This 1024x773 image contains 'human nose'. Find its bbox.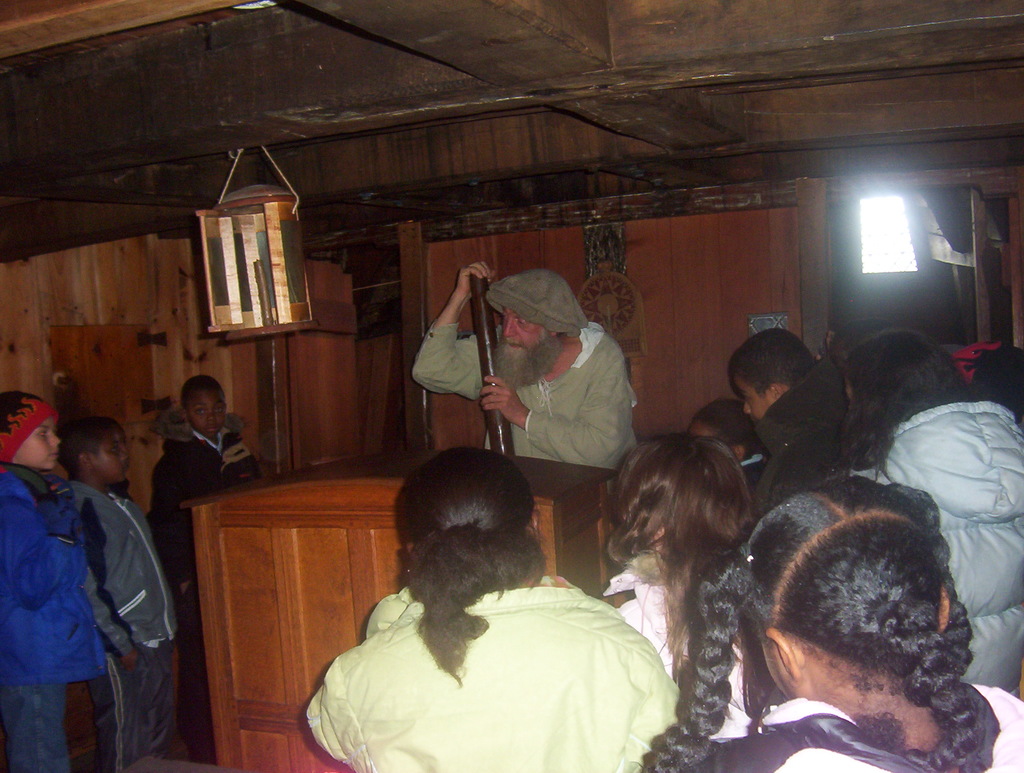
box=[204, 411, 213, 422].
